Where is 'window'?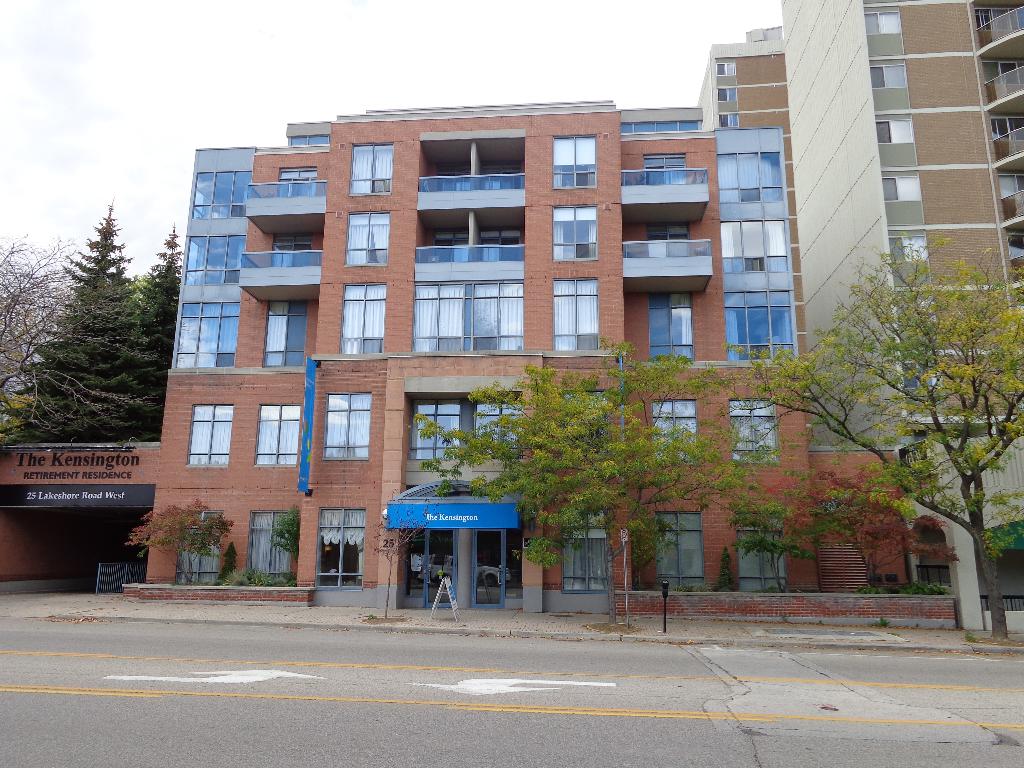
l=559, t=507, r=609, b=590.
